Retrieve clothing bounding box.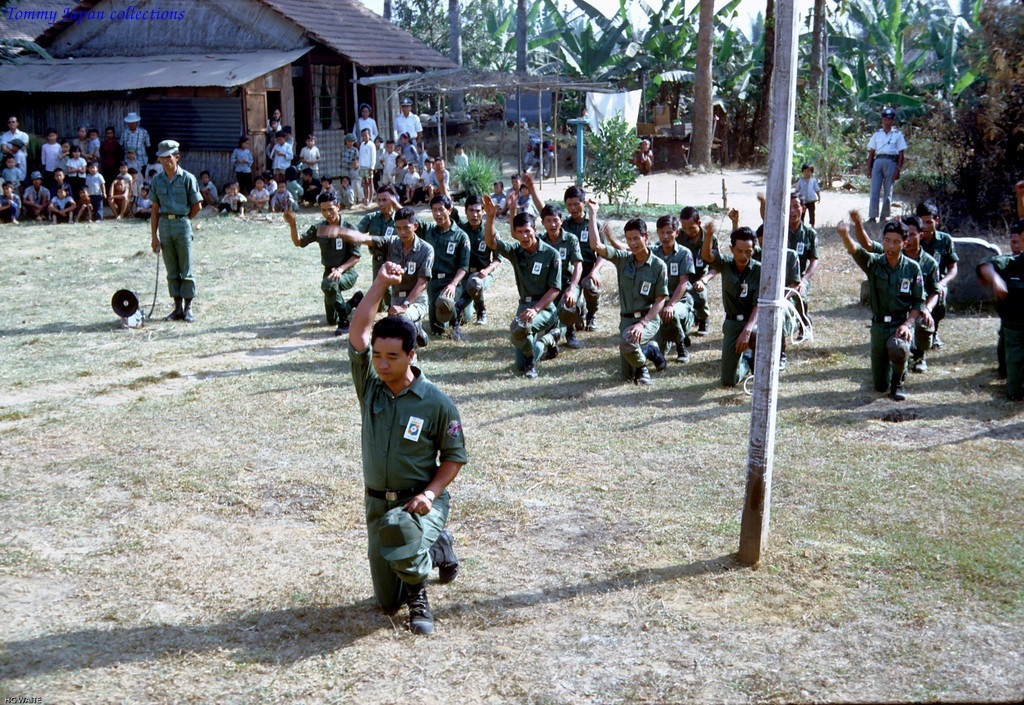
Bounding box: region(790, 229, 823, 307).
